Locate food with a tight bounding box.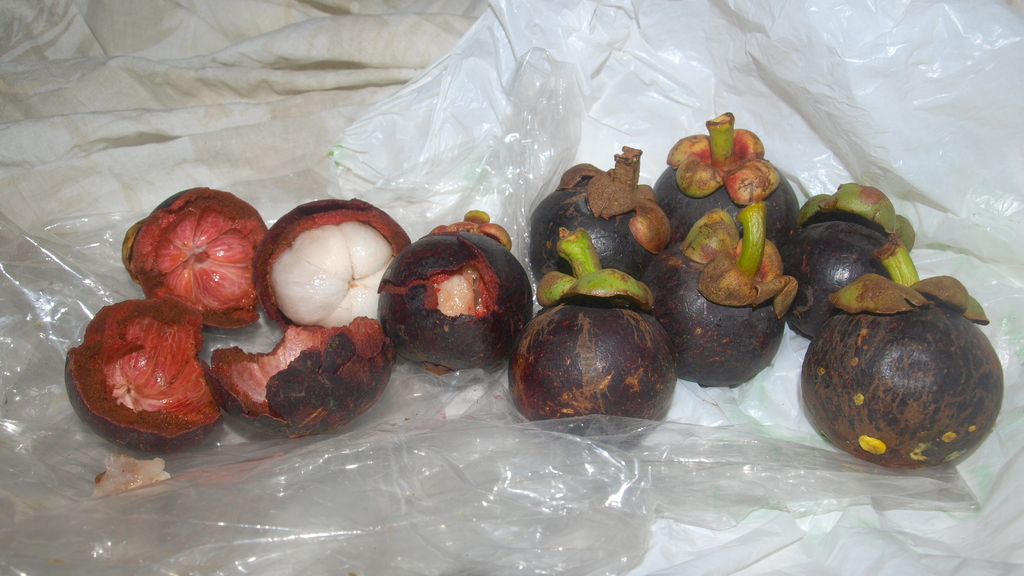
pyautogui.locateOnScreen(527, 144, 671, 284).
